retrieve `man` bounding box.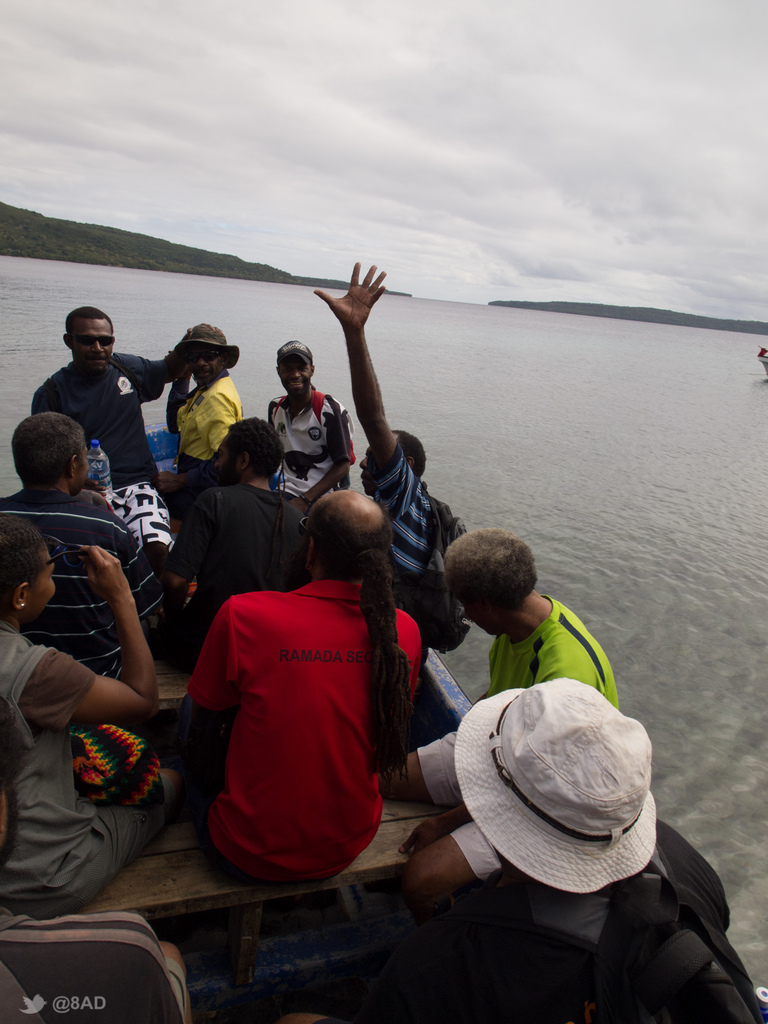
Bounding box: 21, 412, 138, 631.
